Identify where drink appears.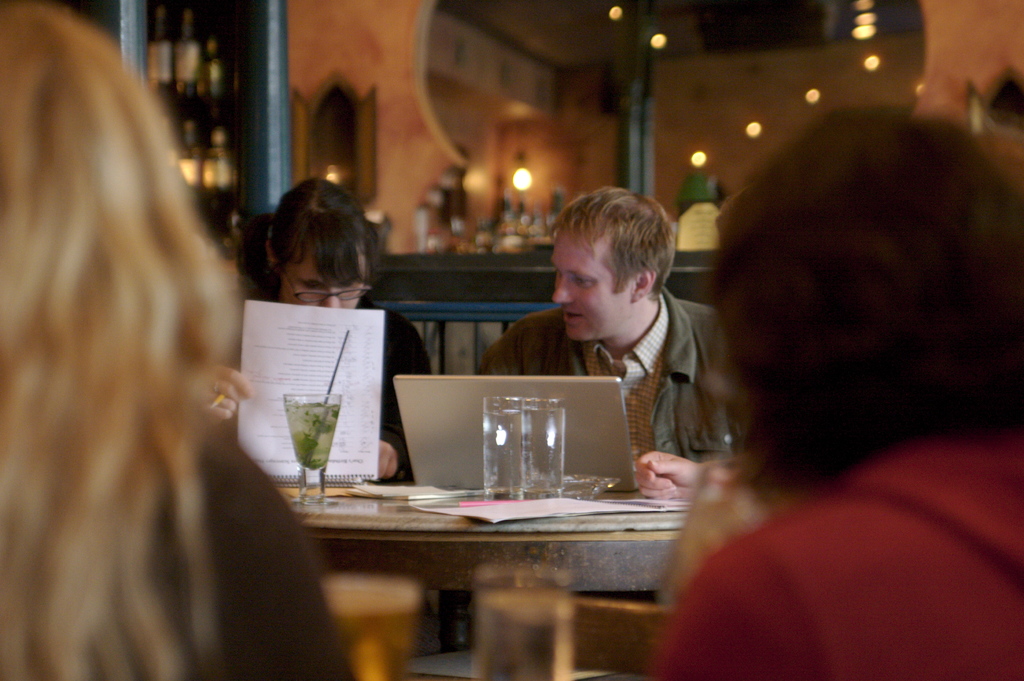
Appears at bbox(284, 403, 341, 506).
